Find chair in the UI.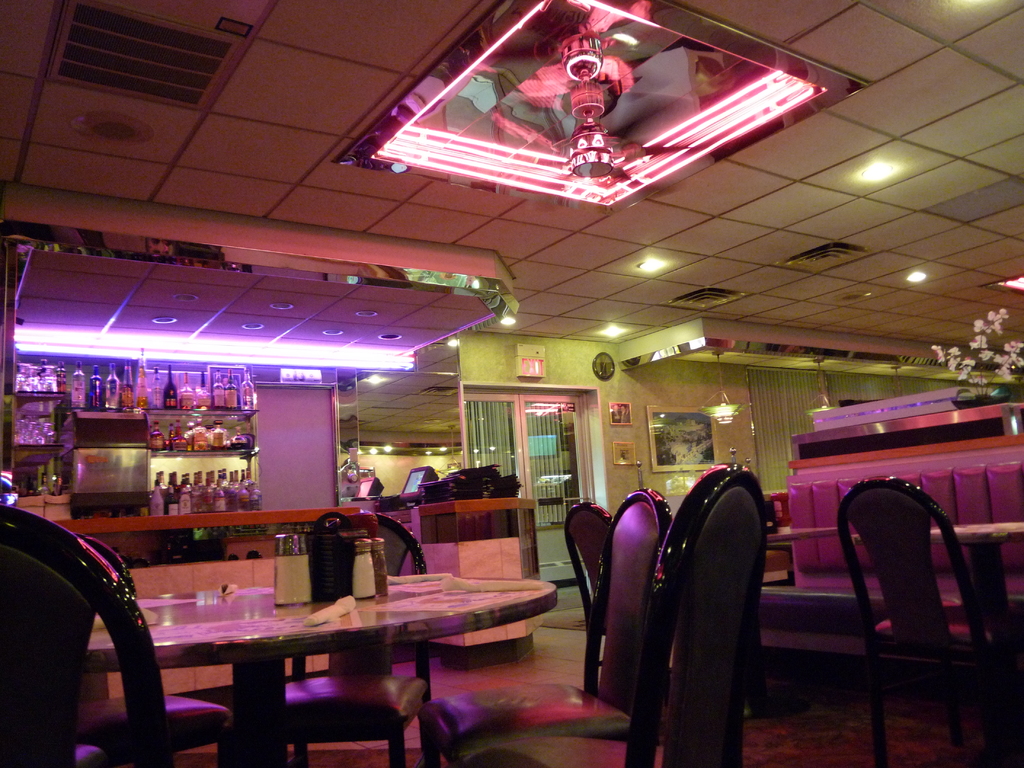
UI element at [x1=416, y1=484, x2=678, y2=767].
